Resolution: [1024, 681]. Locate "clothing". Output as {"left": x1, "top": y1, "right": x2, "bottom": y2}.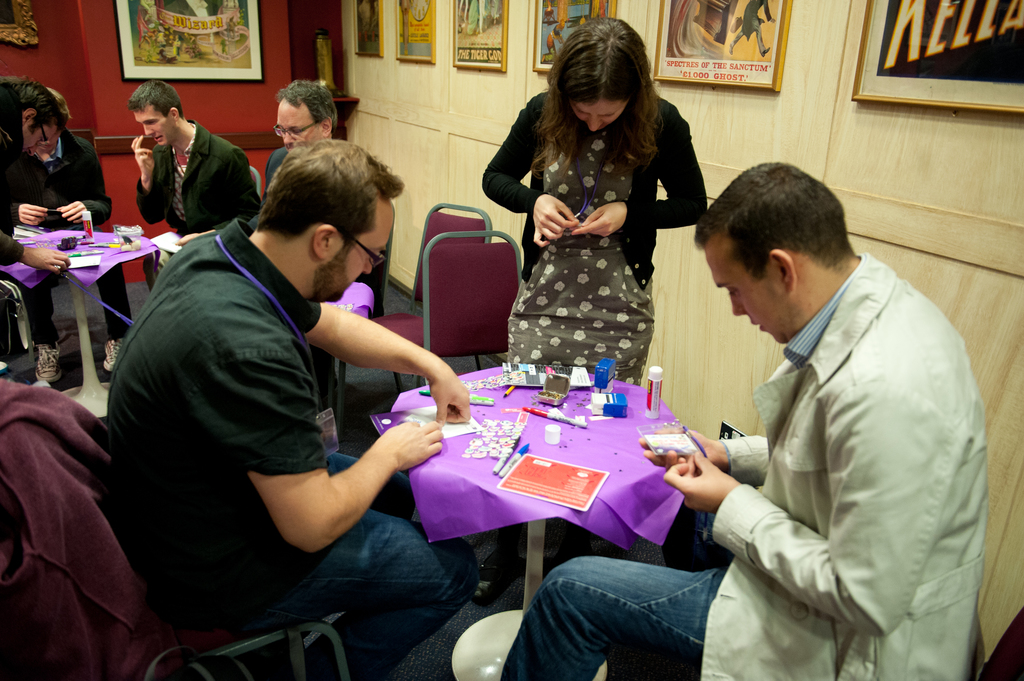
{"left": 94, "top": 211, "right": 477, "bottom": 679}.
